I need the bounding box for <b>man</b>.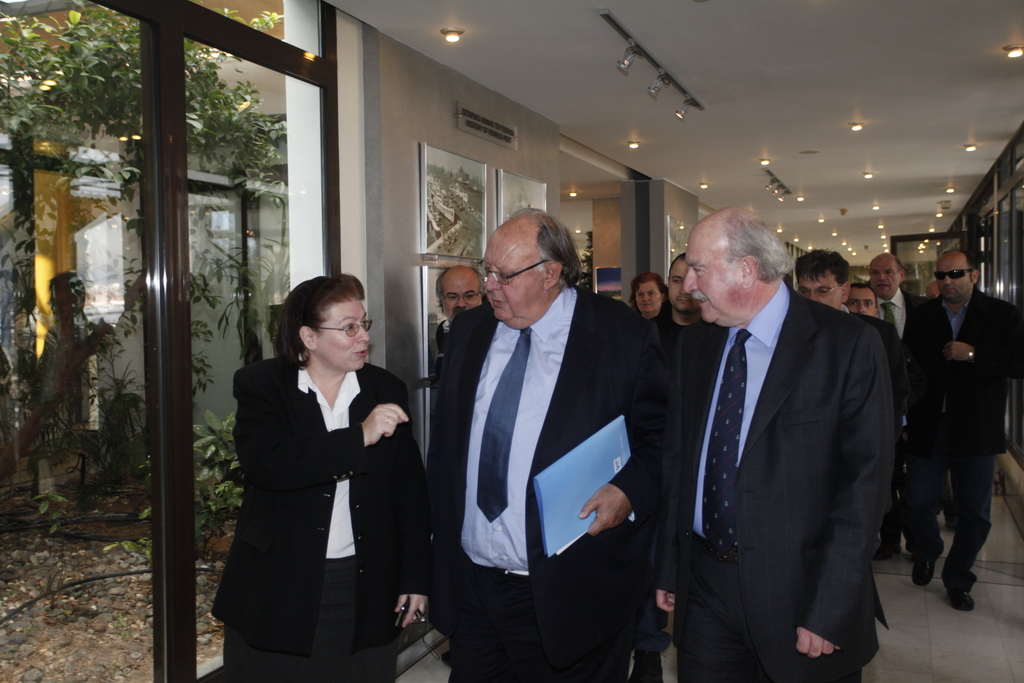
Here it is: [792, 245, 913, 409].
